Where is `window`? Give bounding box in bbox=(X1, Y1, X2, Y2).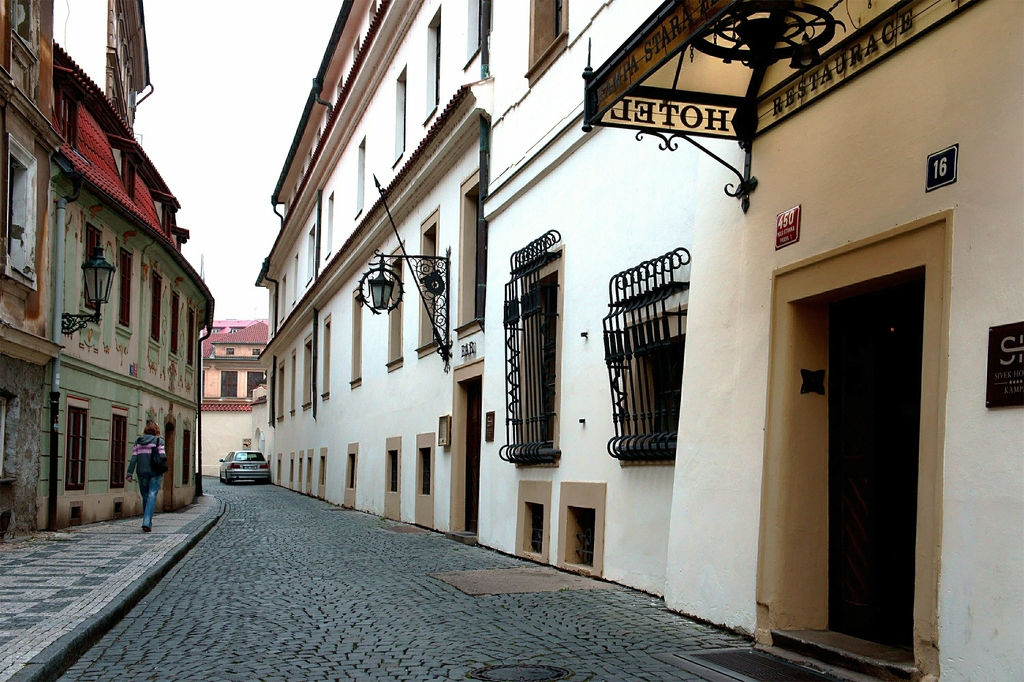
bbox=(323, 181, 336, 250).
